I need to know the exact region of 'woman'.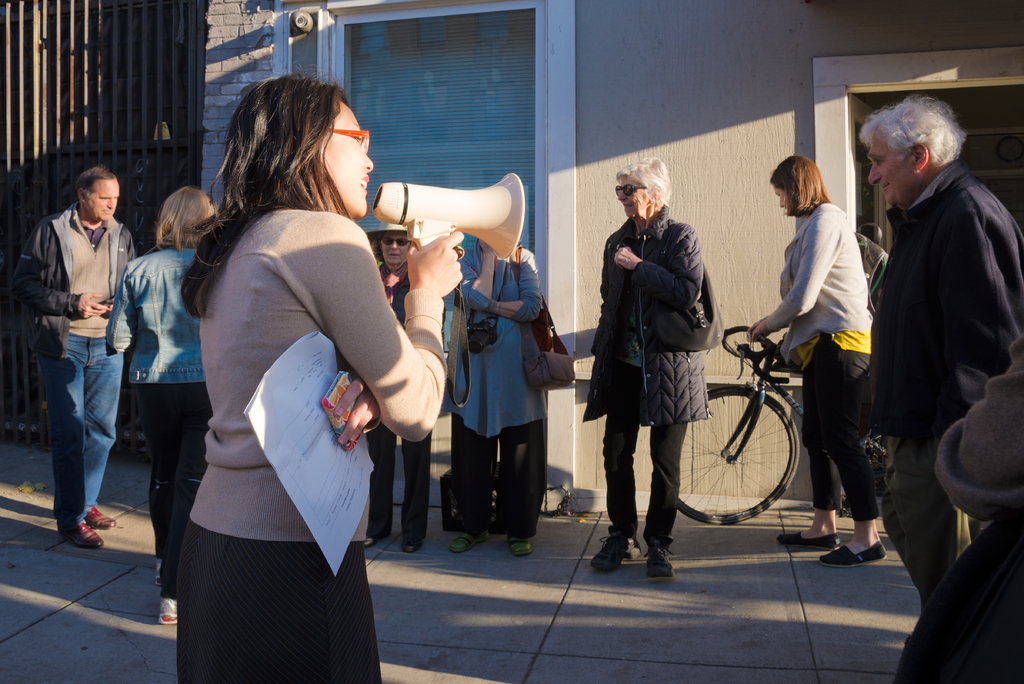
Region: [582,155,719,580].
